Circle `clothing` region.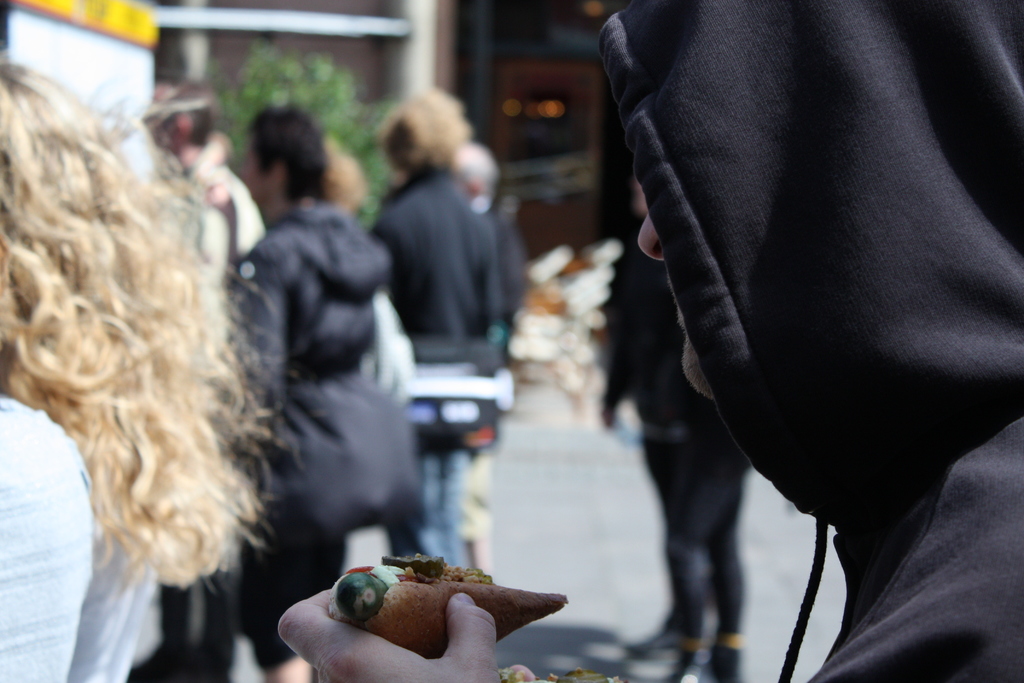
Region: 378, 161, 508, 549.
